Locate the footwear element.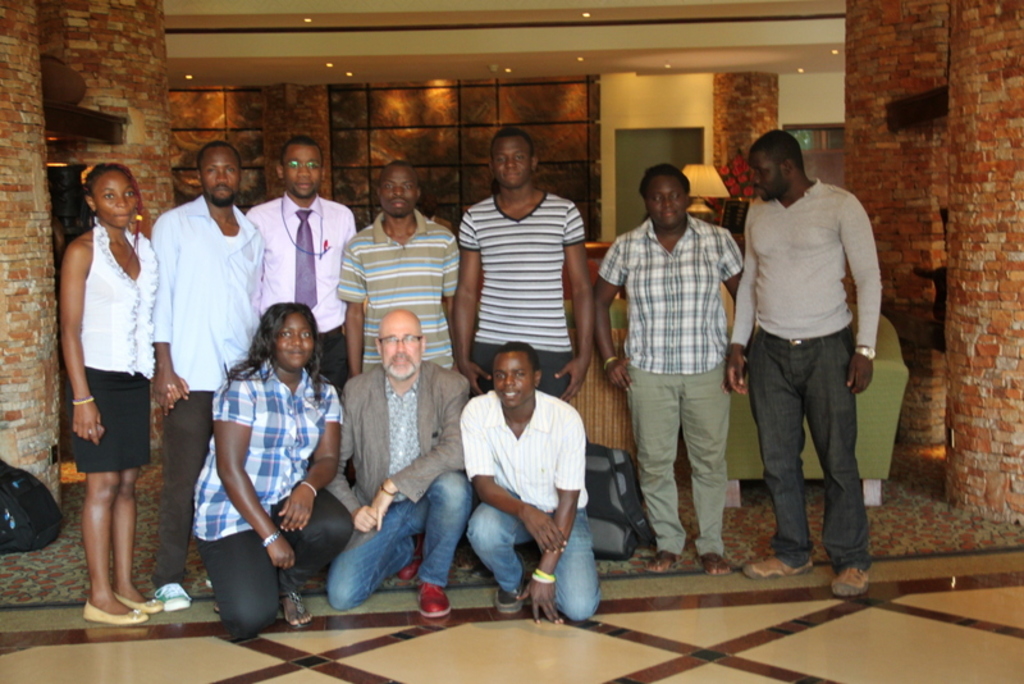
Element bbox: 832, 562, 869, 596.
